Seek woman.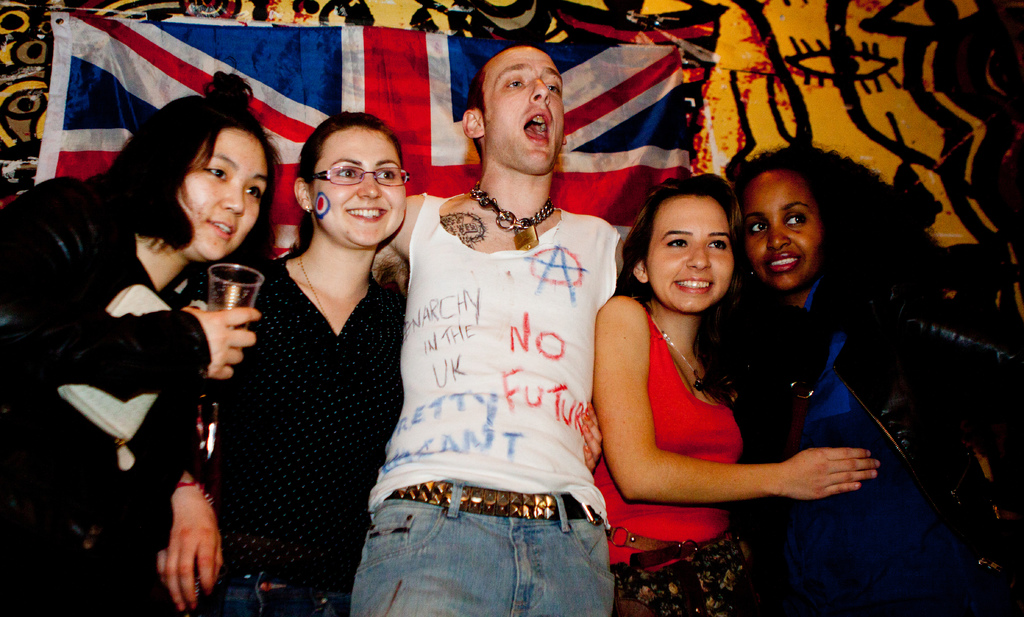
{"x1": 204, "y1": 107, "x2": 405, "y2": 603}.
